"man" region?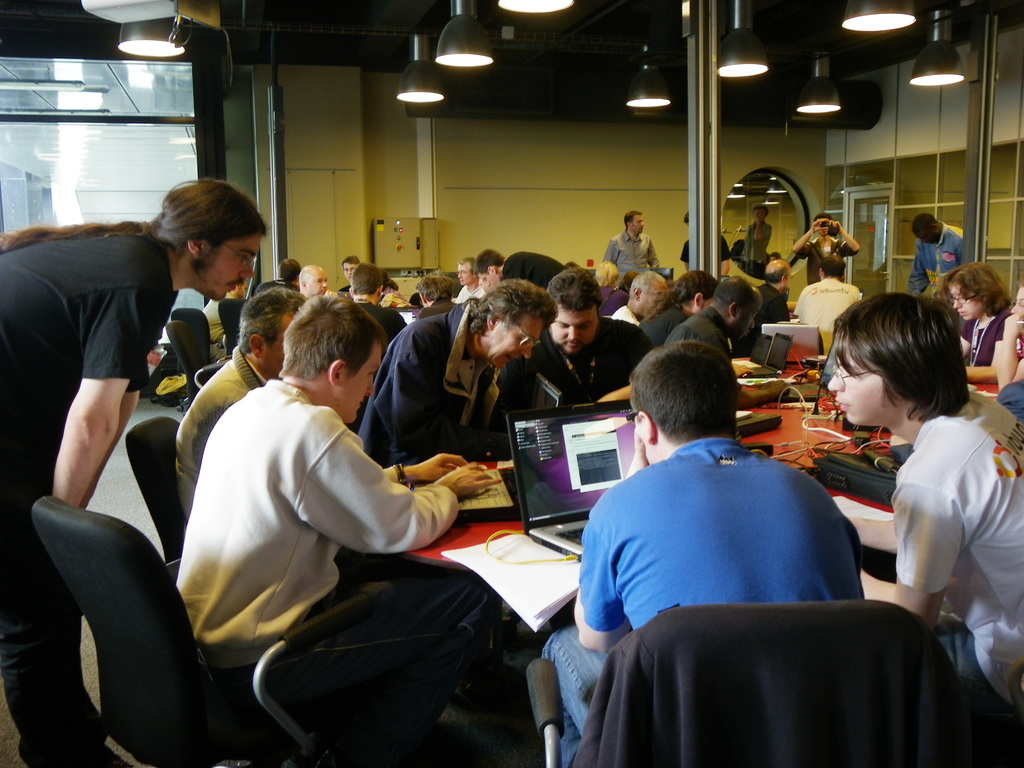
[906, 212, 966, 294]
